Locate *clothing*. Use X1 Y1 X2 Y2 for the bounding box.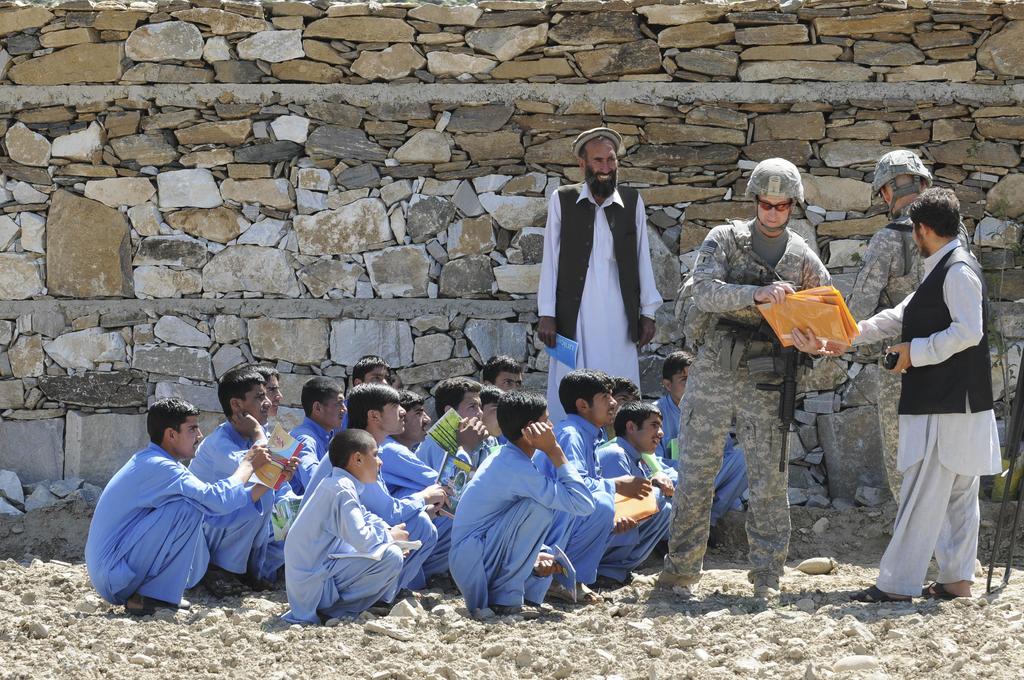
376 436 462 585.
